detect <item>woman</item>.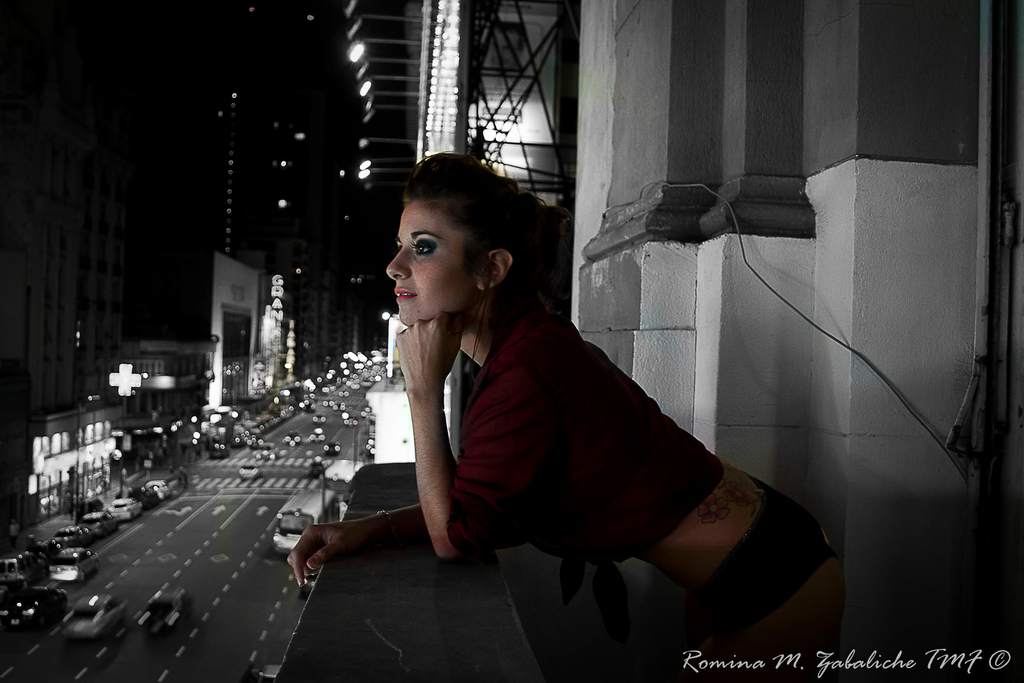
Detected at <bbox>356, 154, 815, 661</bbox>.
